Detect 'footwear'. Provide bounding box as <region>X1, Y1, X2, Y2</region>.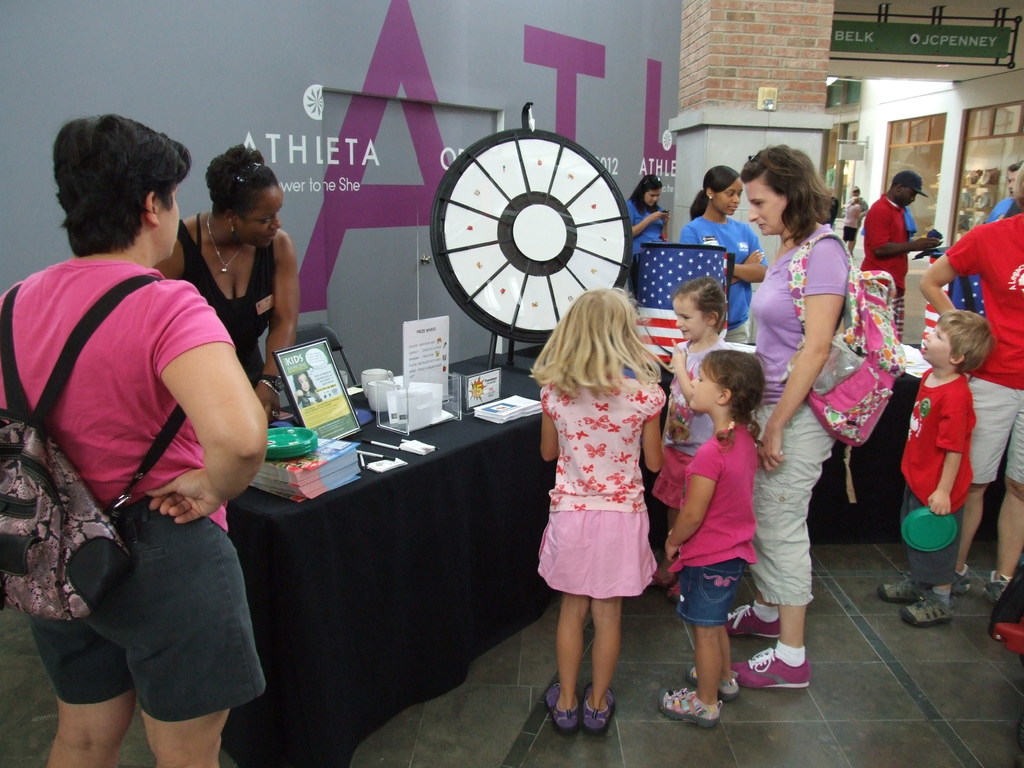
<region>670, 574, 686, 604</region>.
